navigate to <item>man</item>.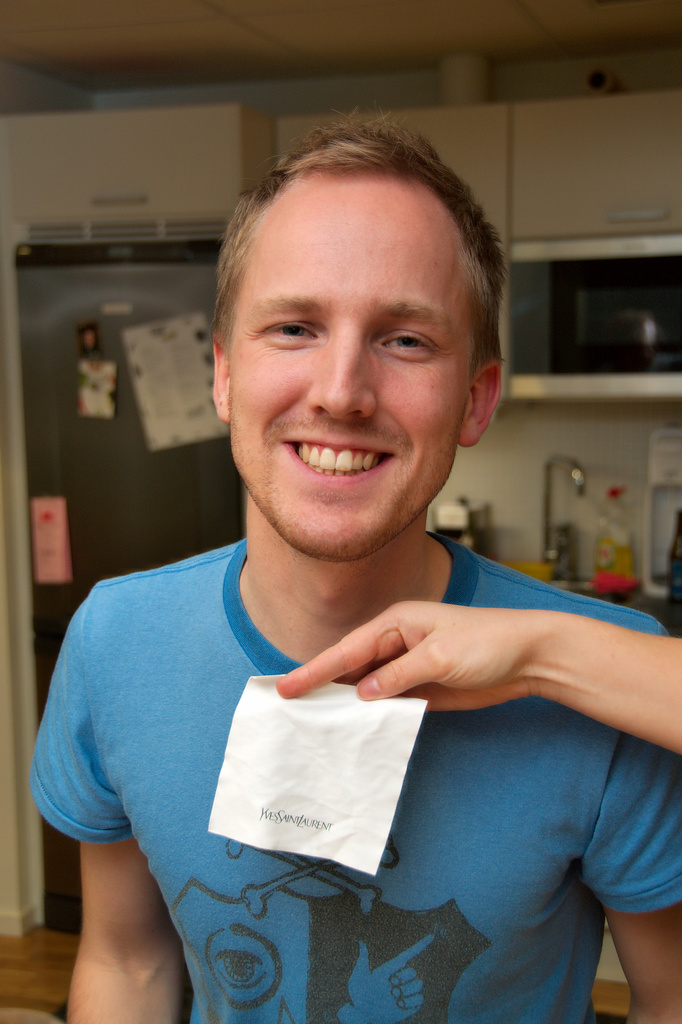
Navigation target: detection(35, 106, 681, 1023).
